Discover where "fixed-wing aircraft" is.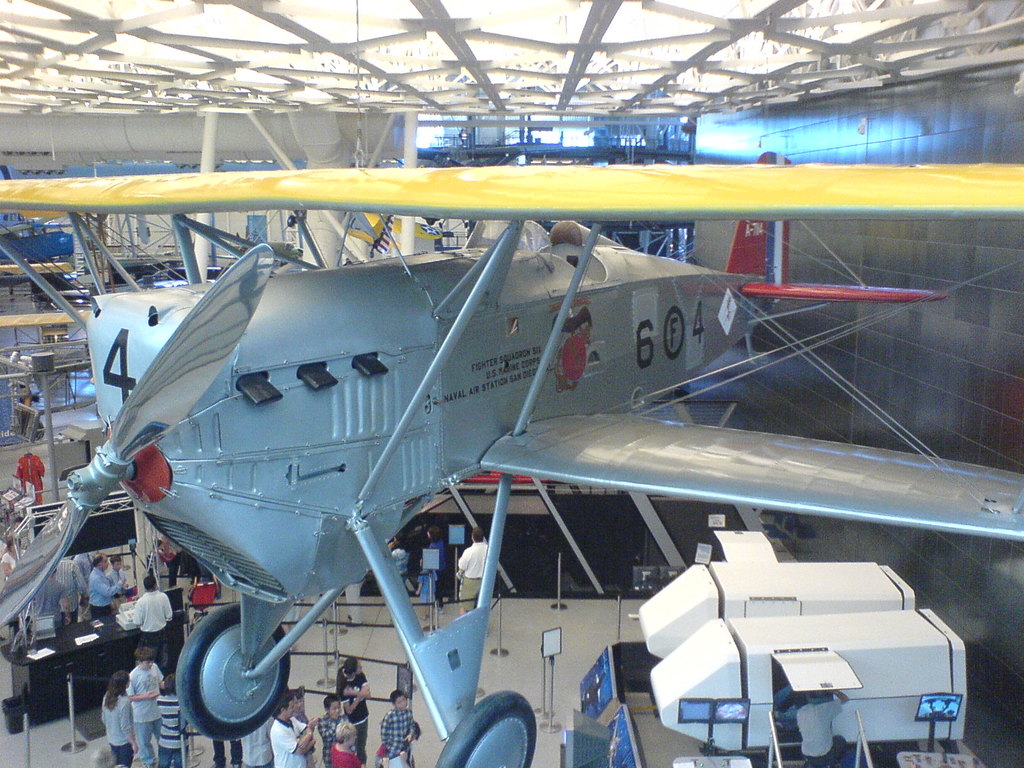
Discovered at x1=0 y1=165 x2=1023 y2=767.
